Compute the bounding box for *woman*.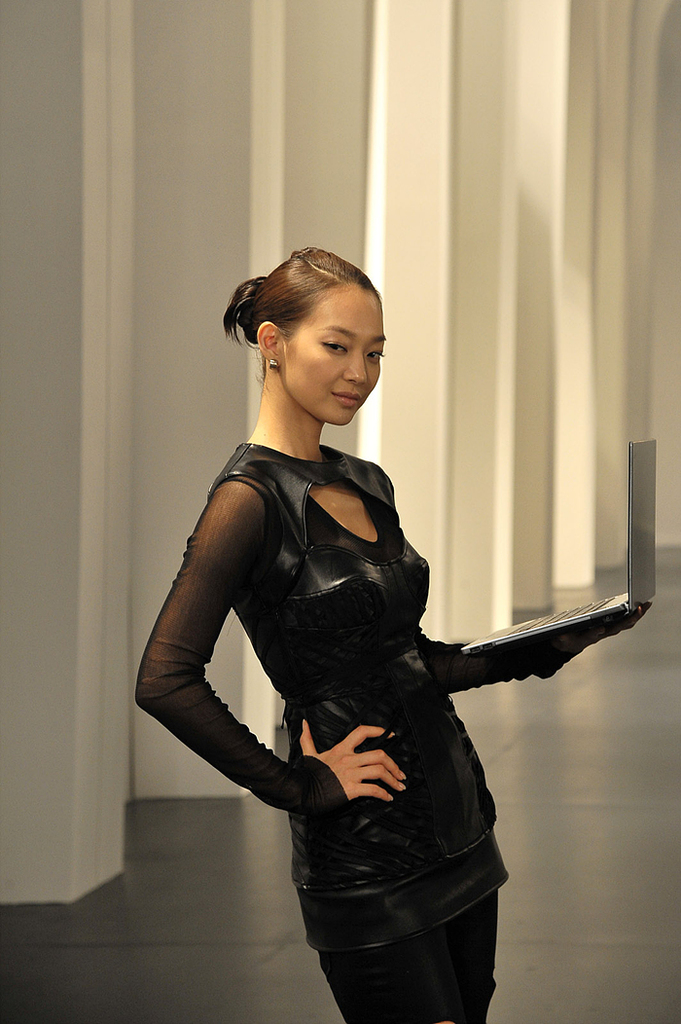
[155,219,586,1023].
